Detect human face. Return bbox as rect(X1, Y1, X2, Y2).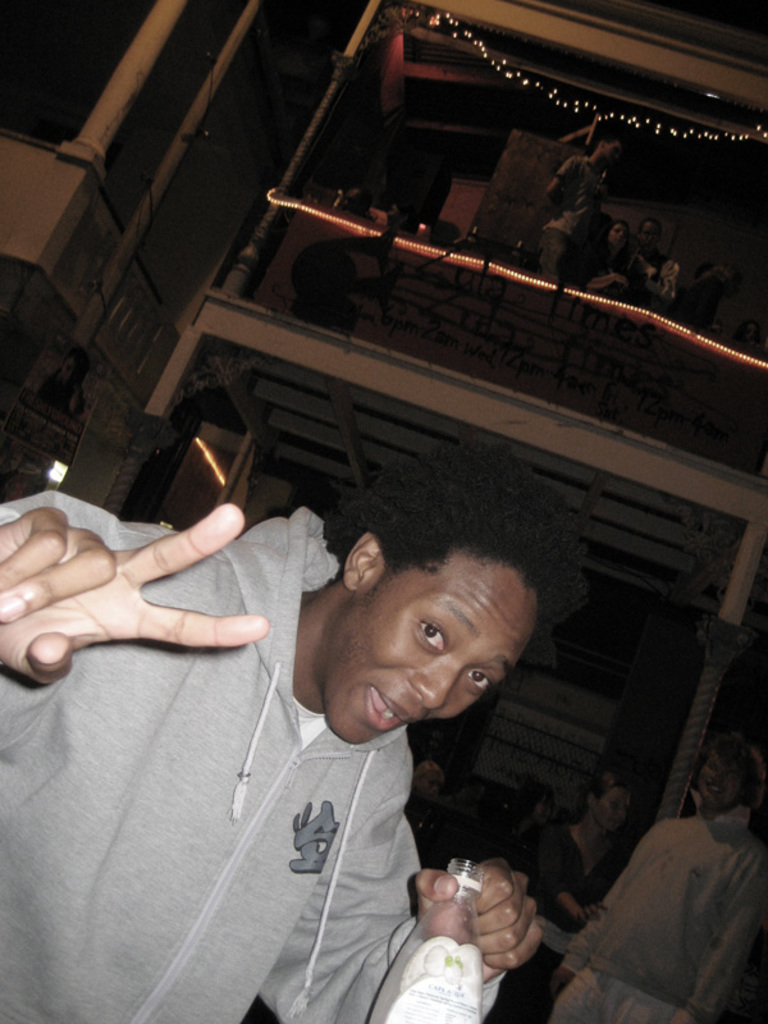
rect(593, 786, 630, 844).
